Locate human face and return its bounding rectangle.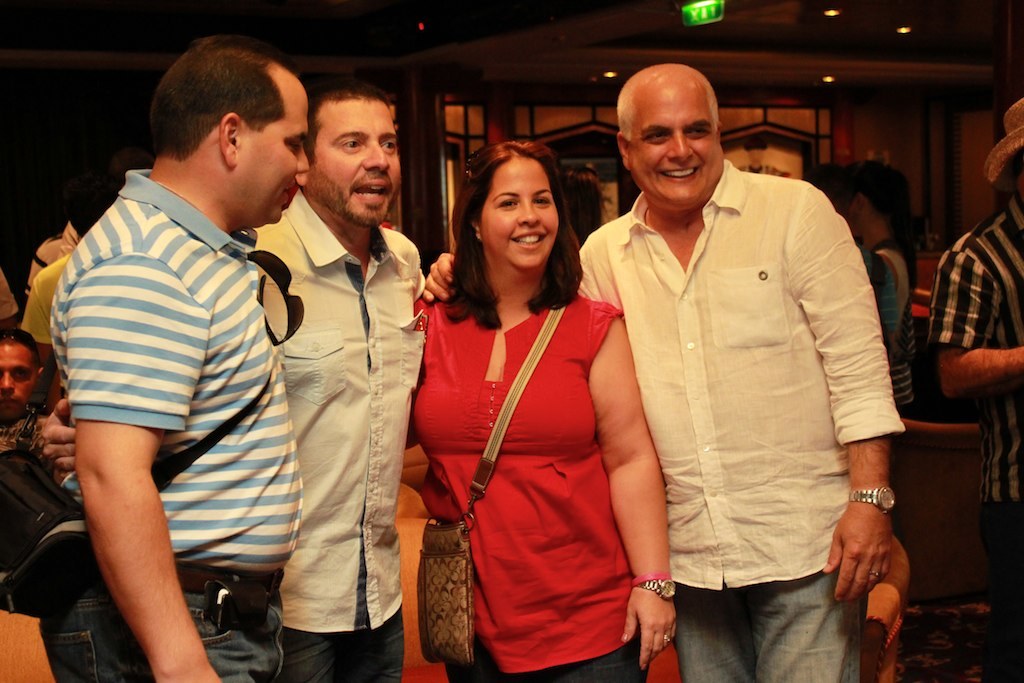
<bbox>239, 68, 310, 226</bbox>.
